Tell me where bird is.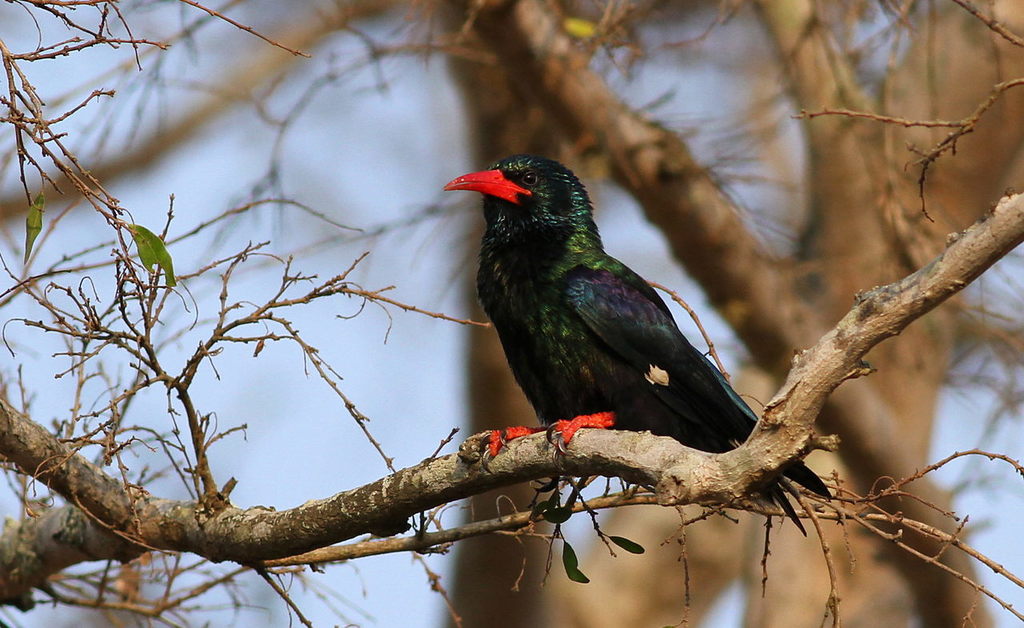
bird is at {"left": 437, "top": 148, "right": 839, "bottom": 542}.
